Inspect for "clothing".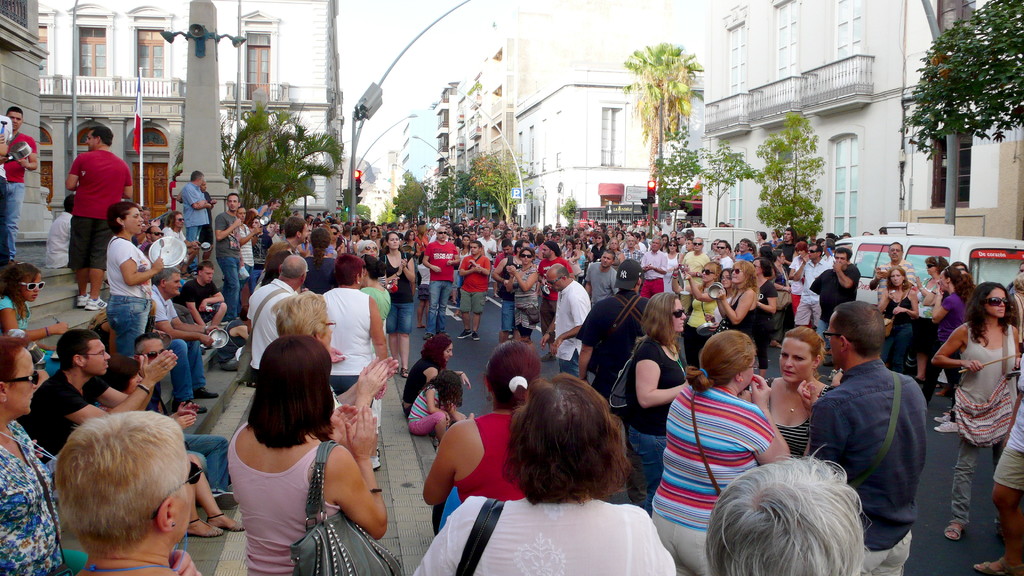
Inspection: bbox=(5, 127, 34, 257).
